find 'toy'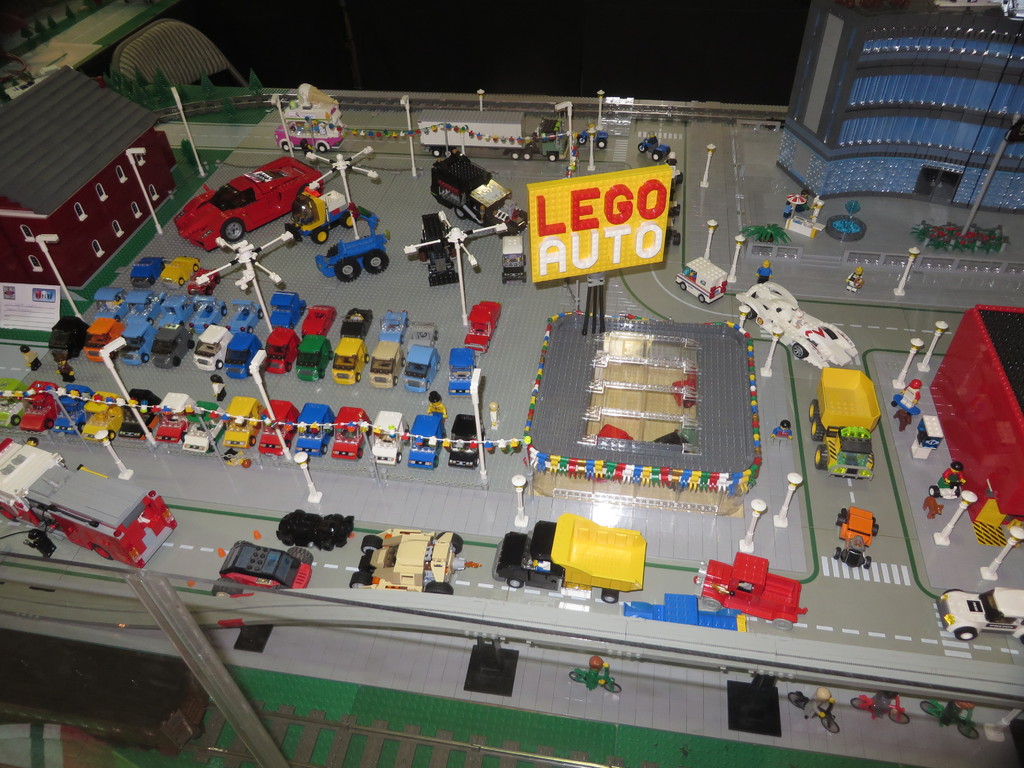
x1=418 y1=109 x2=568 y2=164
